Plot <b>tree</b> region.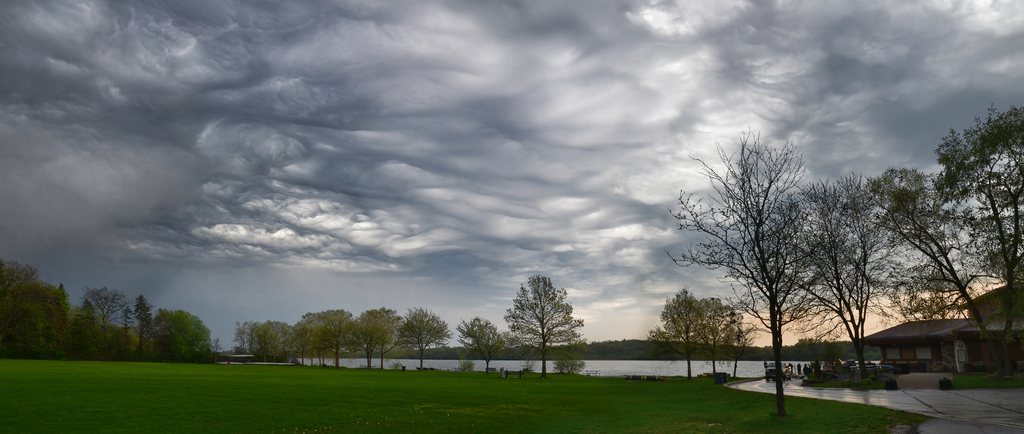
Plotted at [641, 286, 698, 381].
